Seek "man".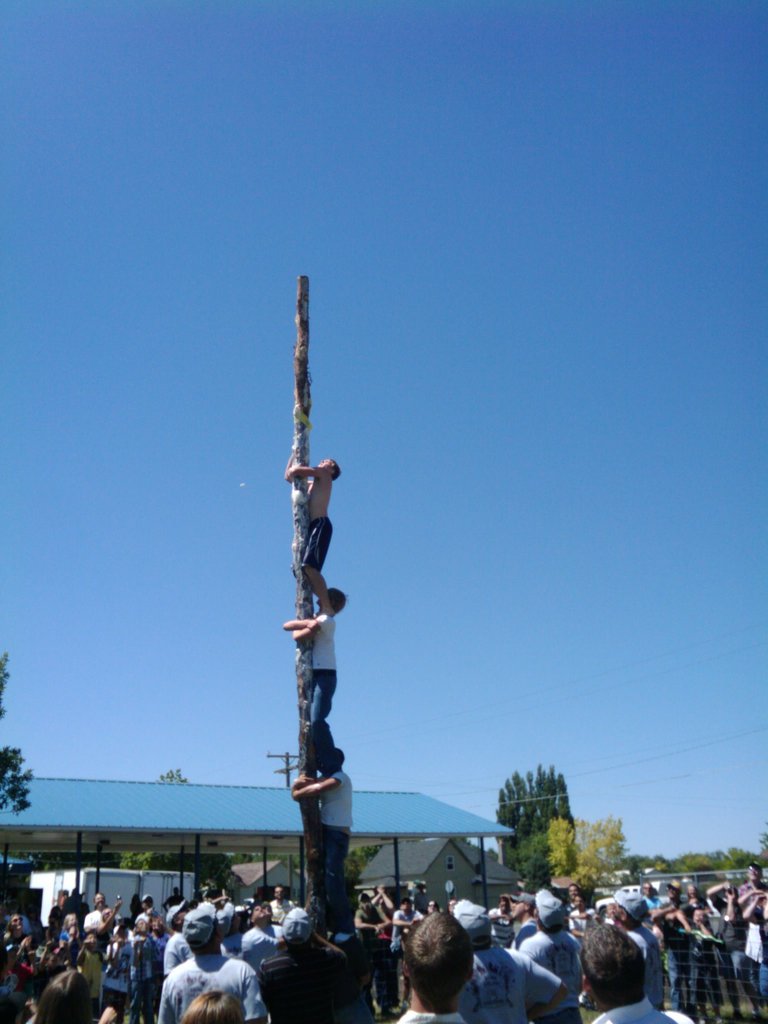
135/895/157/930.
